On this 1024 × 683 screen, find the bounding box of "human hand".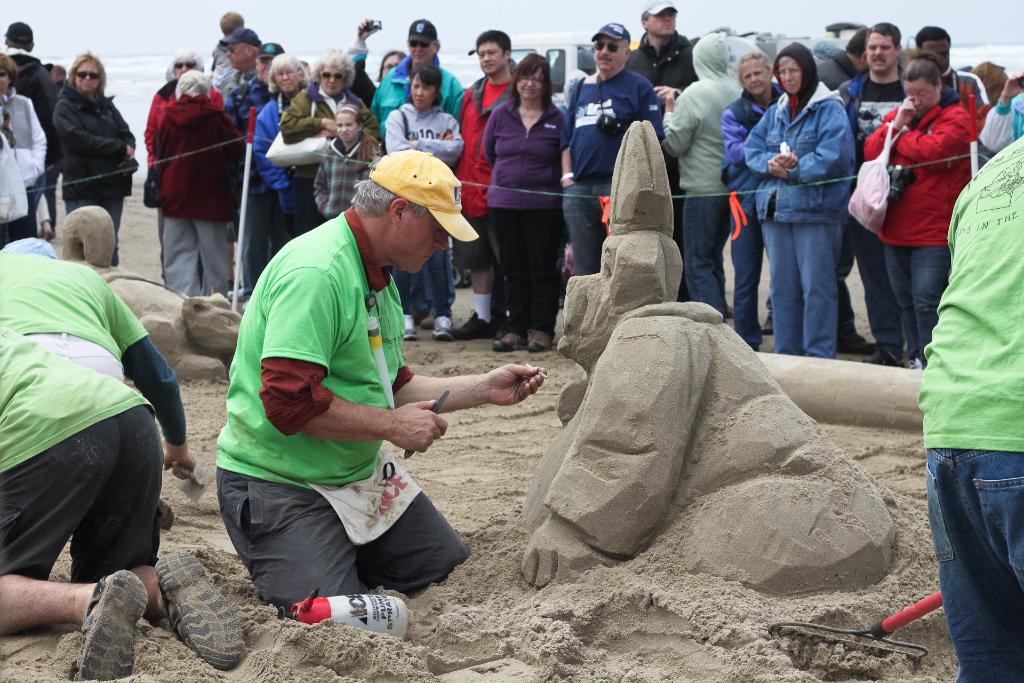
Bounding box: (563, 177, 575, 186).
